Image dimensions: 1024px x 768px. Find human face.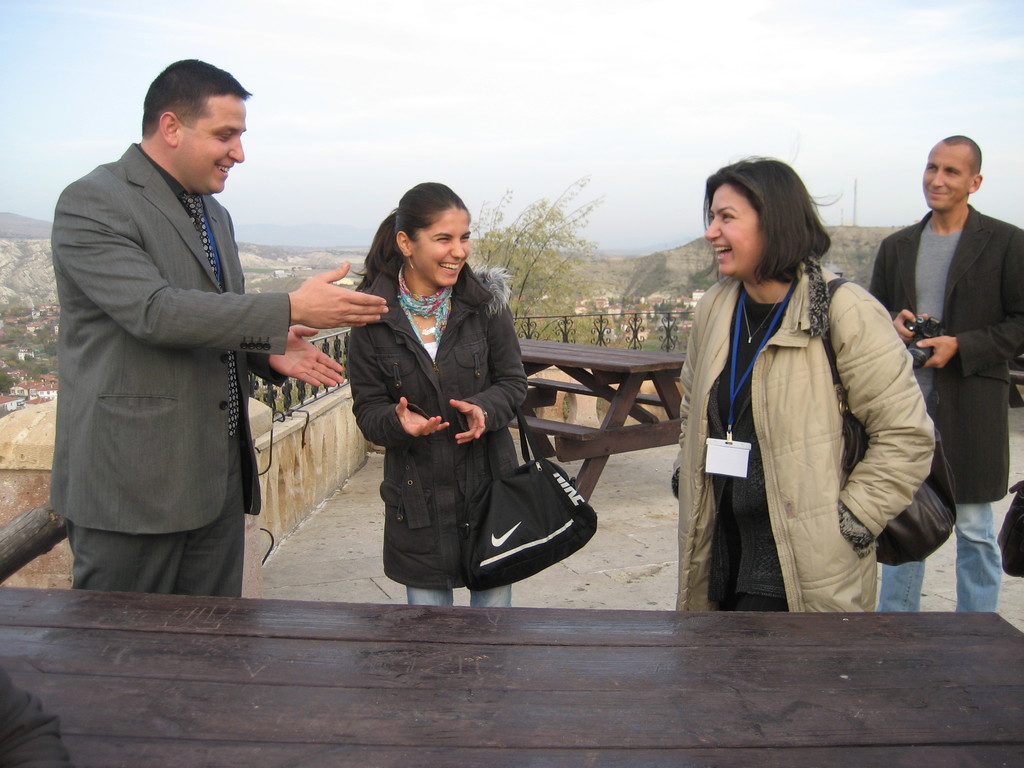
bbox(175, 85, 245, 191).
